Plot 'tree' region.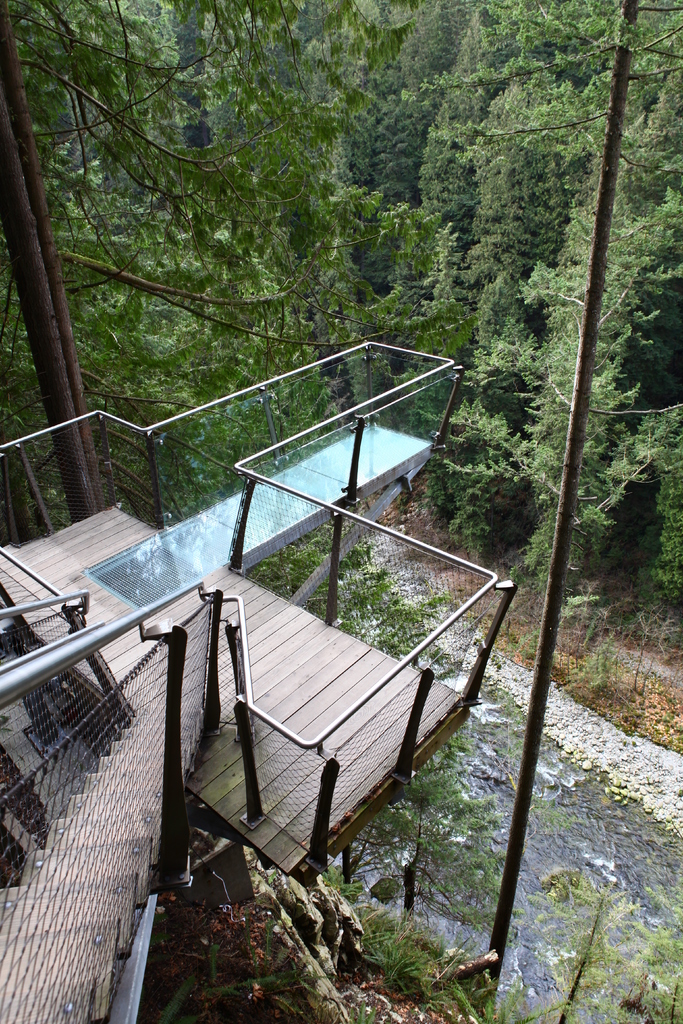
Plotted at locate(525, 881, 667, 1023).
